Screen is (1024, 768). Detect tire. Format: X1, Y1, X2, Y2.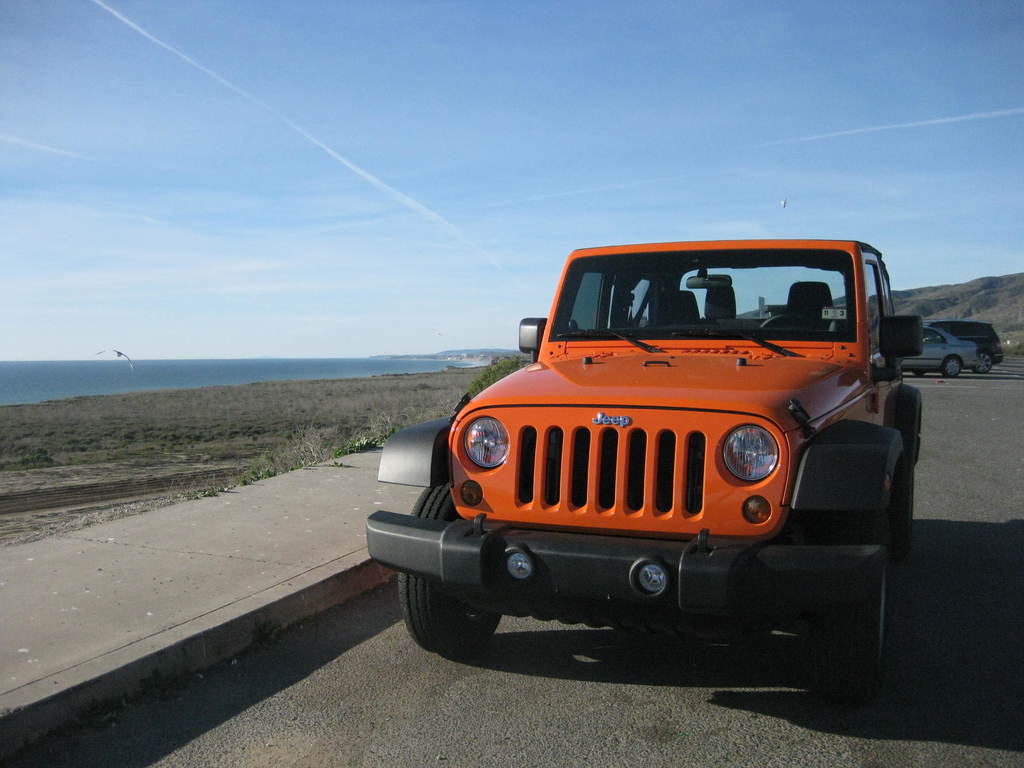
822, 487, 897, 682.
